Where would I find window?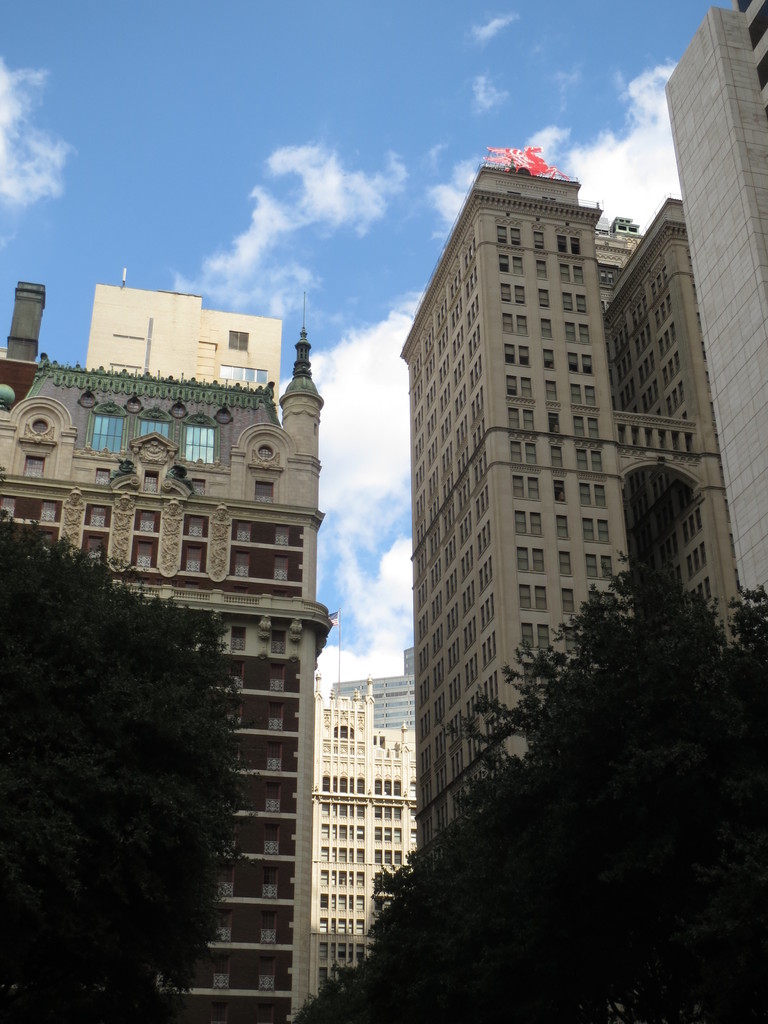
At bbox=(573, 416, 585, 439).
